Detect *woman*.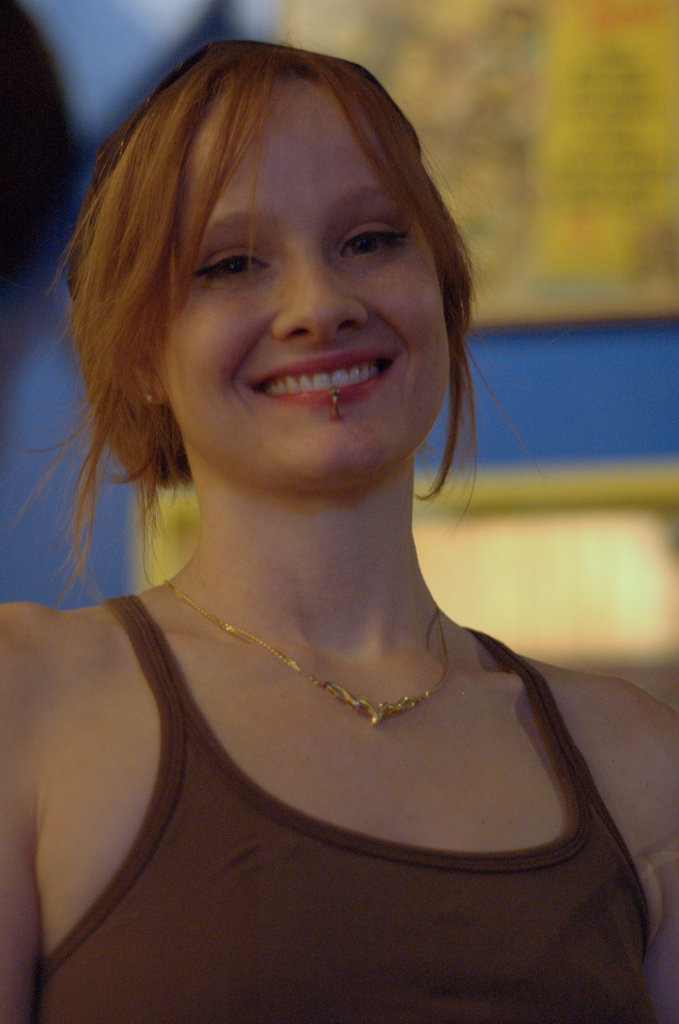
Detected at select_region(0, 33, 678, 1023).
